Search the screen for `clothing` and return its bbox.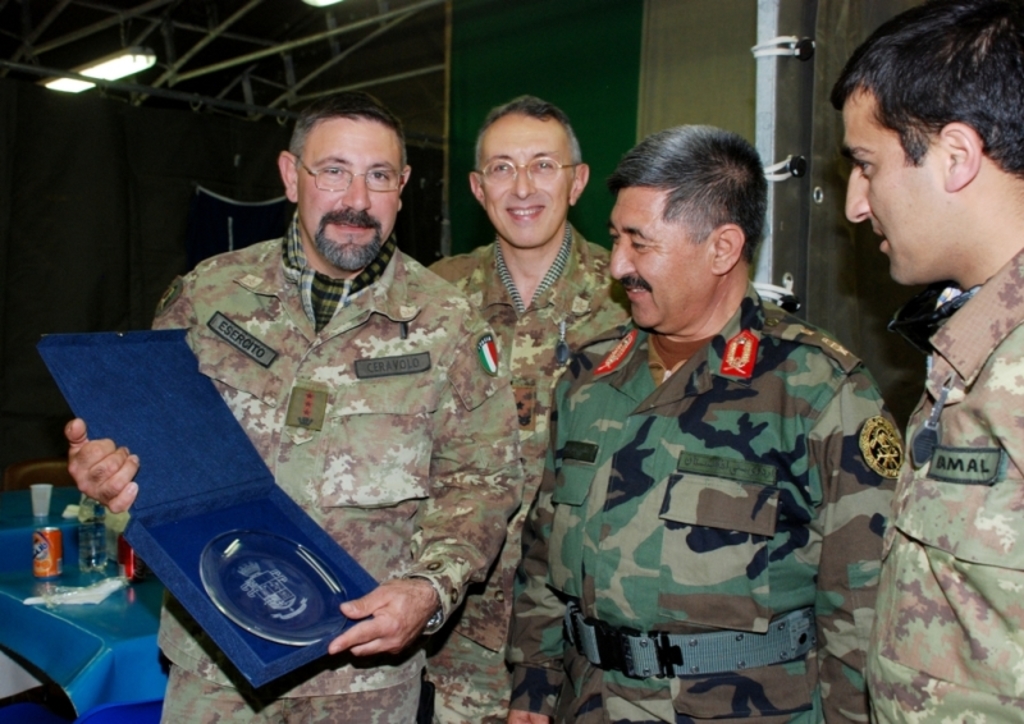
Found: bbox=(530, 244, 881, 701).
